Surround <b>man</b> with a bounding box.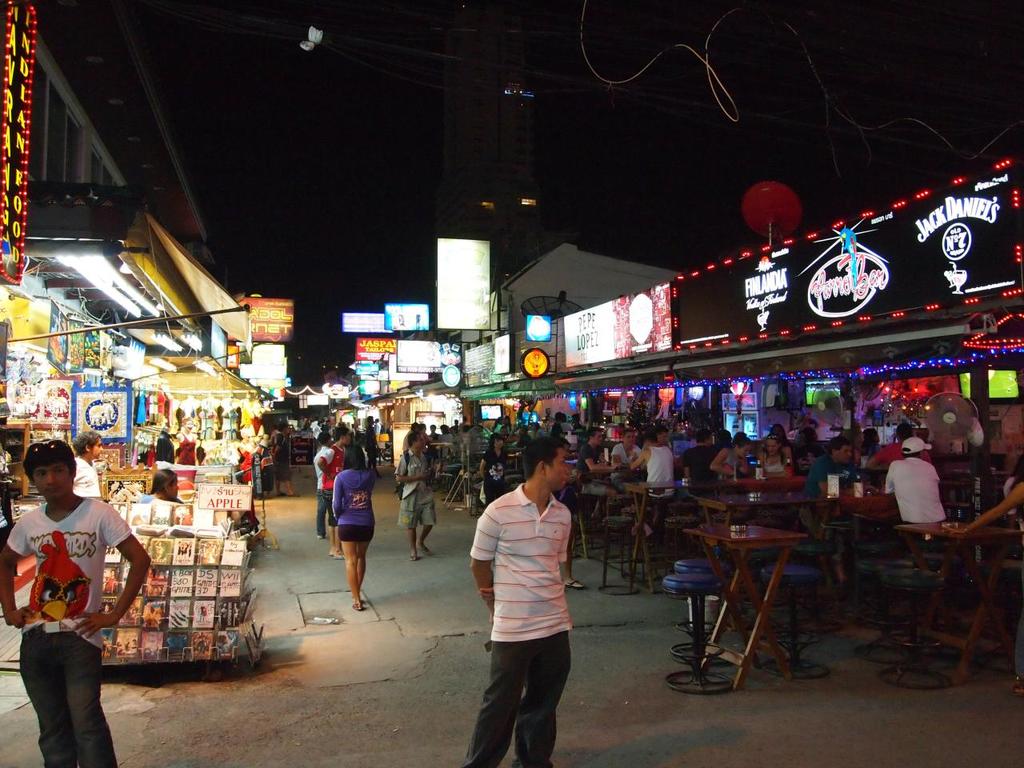
680, 429, 720, 496.
